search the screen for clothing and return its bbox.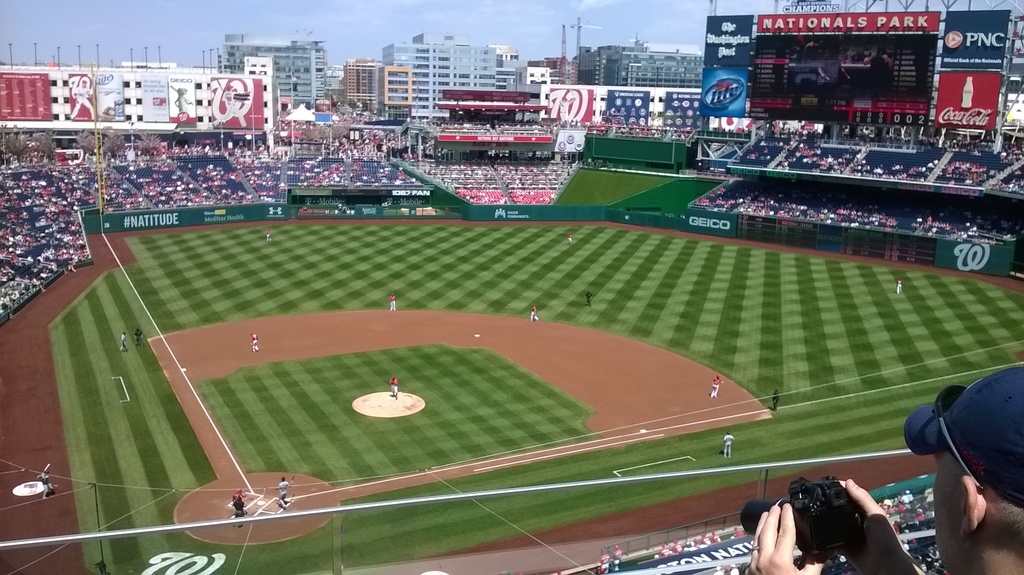
Found: bbox=[392, 383, 400, 396].
